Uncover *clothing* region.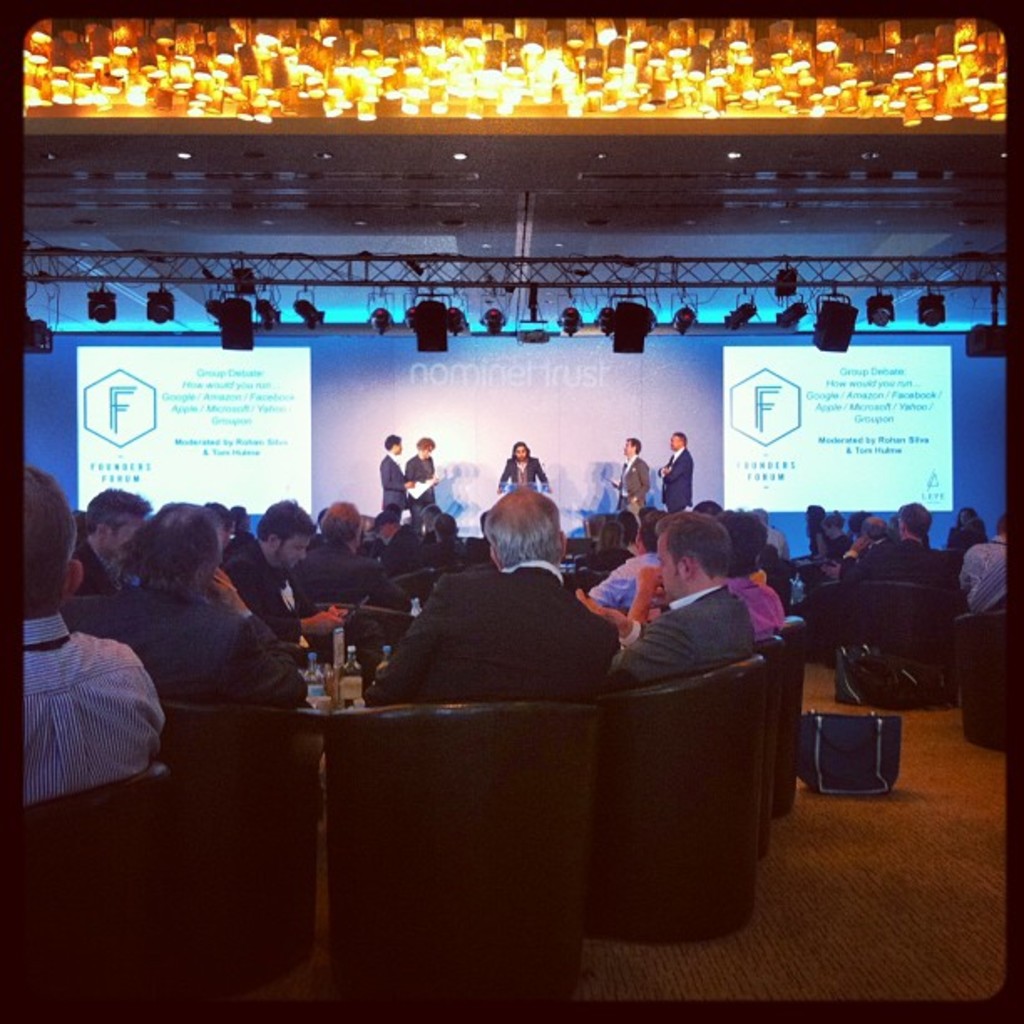
Uncovered: locate(709, 571, 786, 649).
